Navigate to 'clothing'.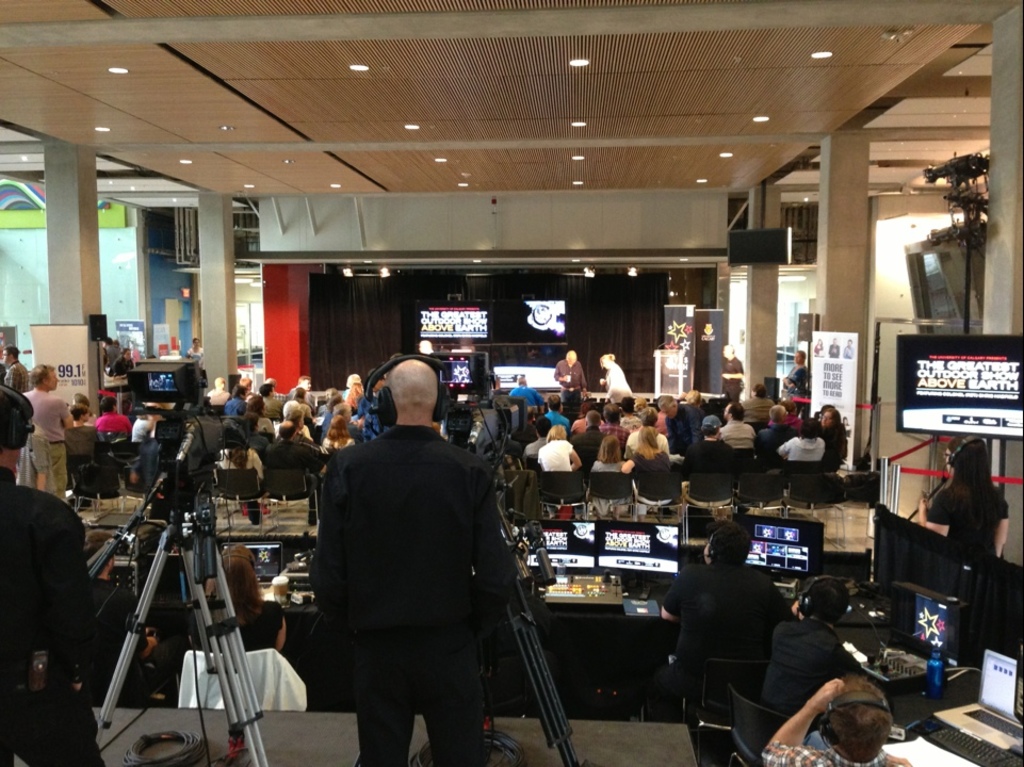
Navigation target: l=536, t=437, r=574, b=472.
